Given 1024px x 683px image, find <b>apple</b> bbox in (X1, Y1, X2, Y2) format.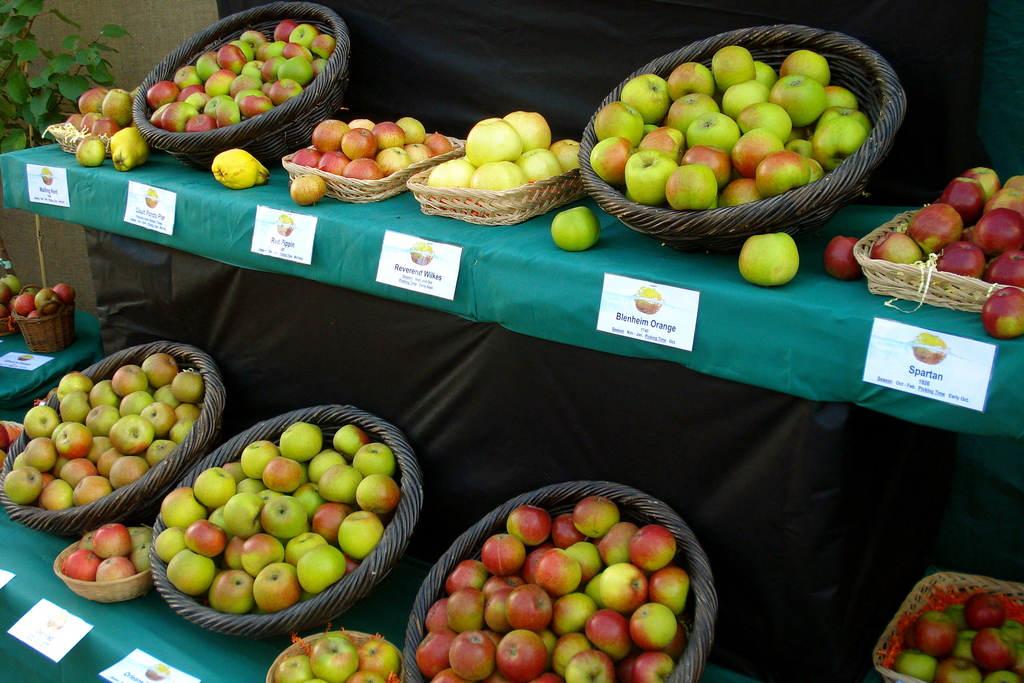
(912, 333, 950, 366).
